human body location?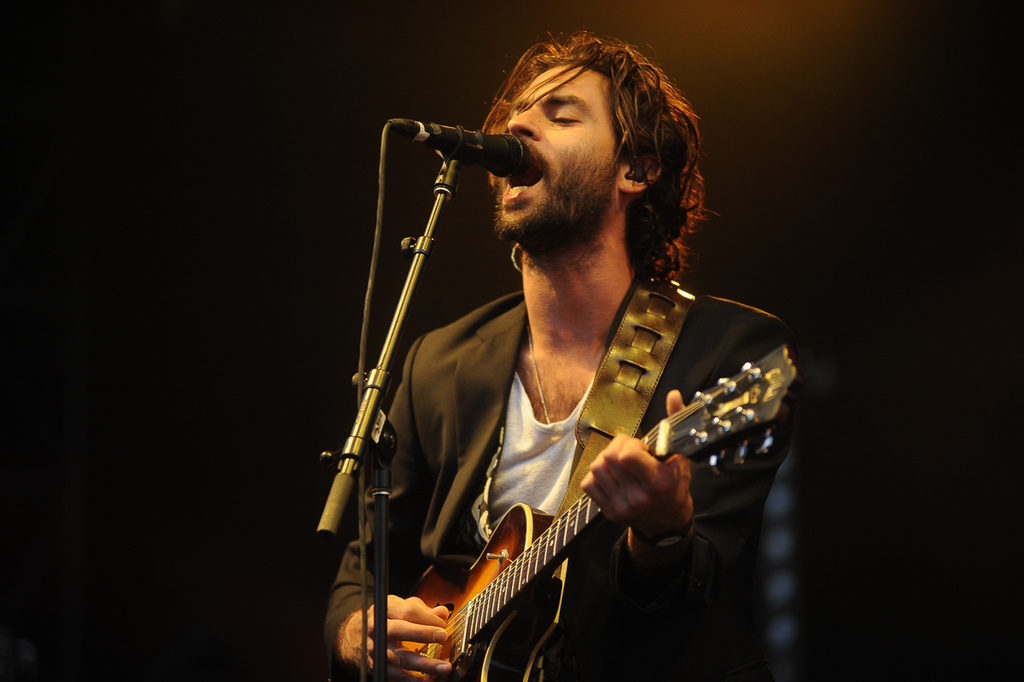
BBox(369, 85, 771, 681)
